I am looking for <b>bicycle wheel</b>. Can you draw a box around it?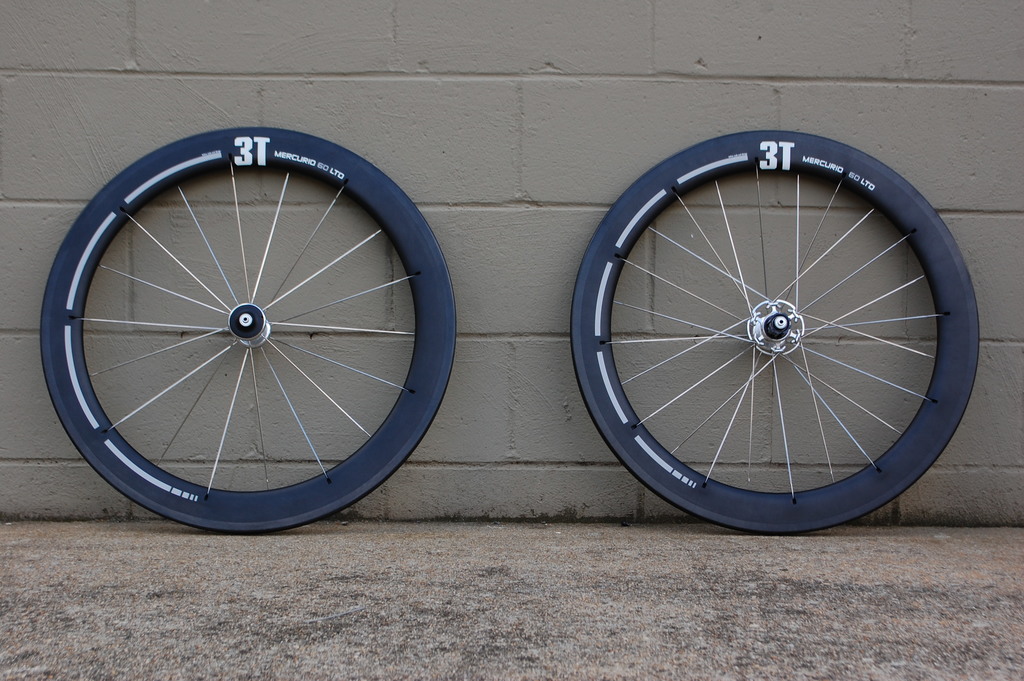
Sure, the bounding box is [left=572, top=124, right=982, bottom=540].
